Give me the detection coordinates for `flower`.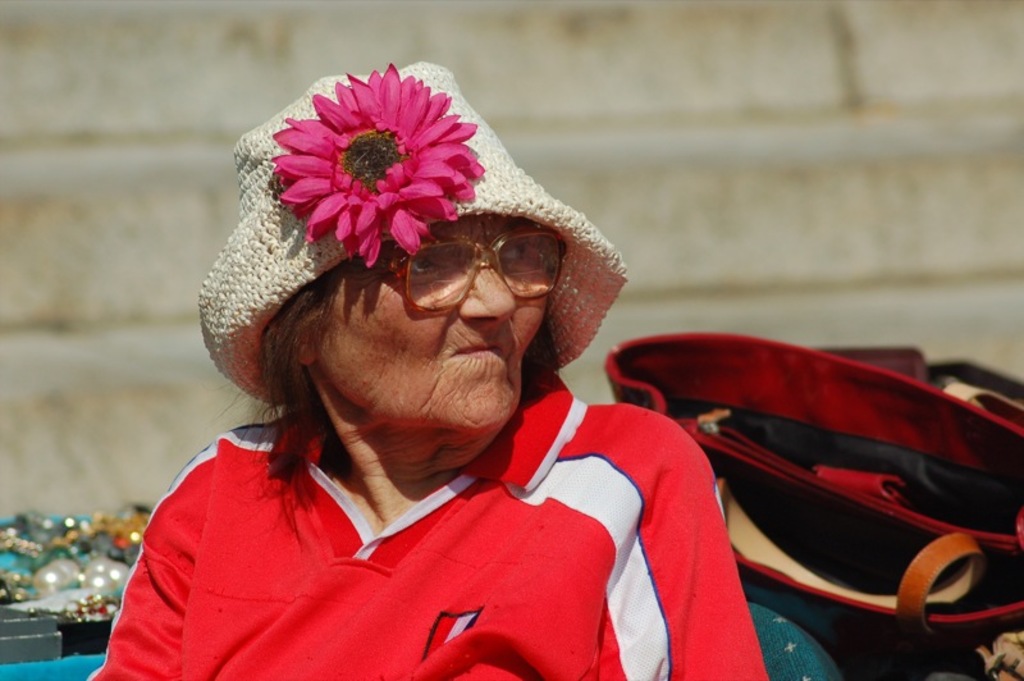
{"left": 247, "top": 65, "right": 497, "bottom": 273}.
